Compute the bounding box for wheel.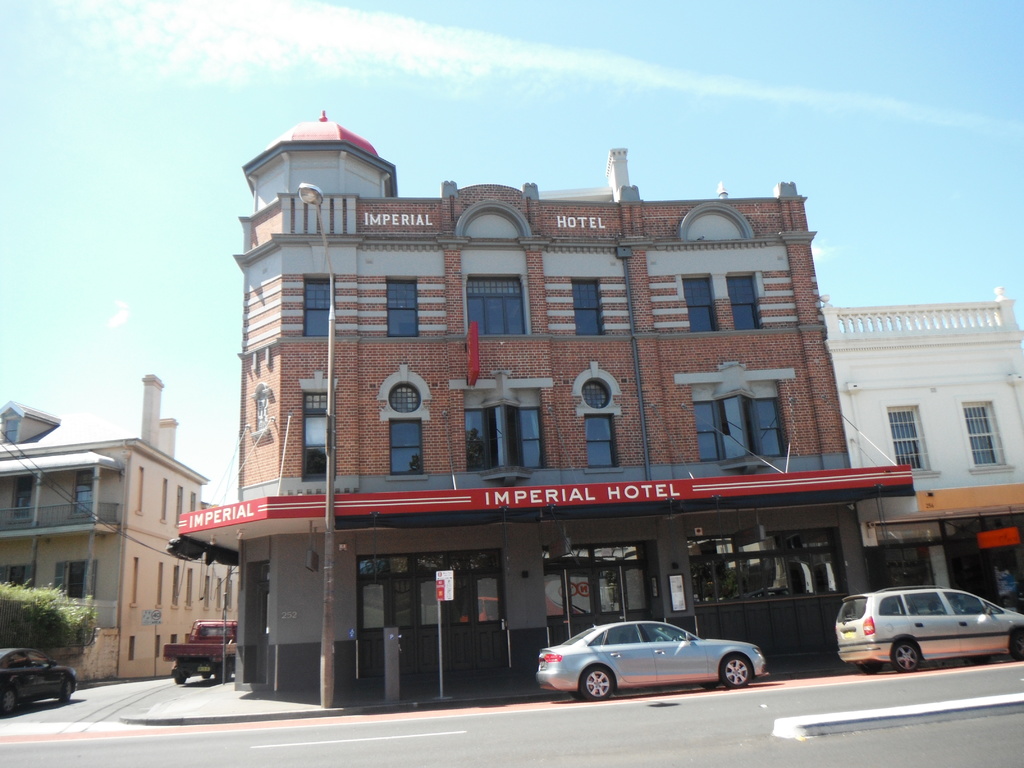
l=858, t=660, r=881, b=674.
